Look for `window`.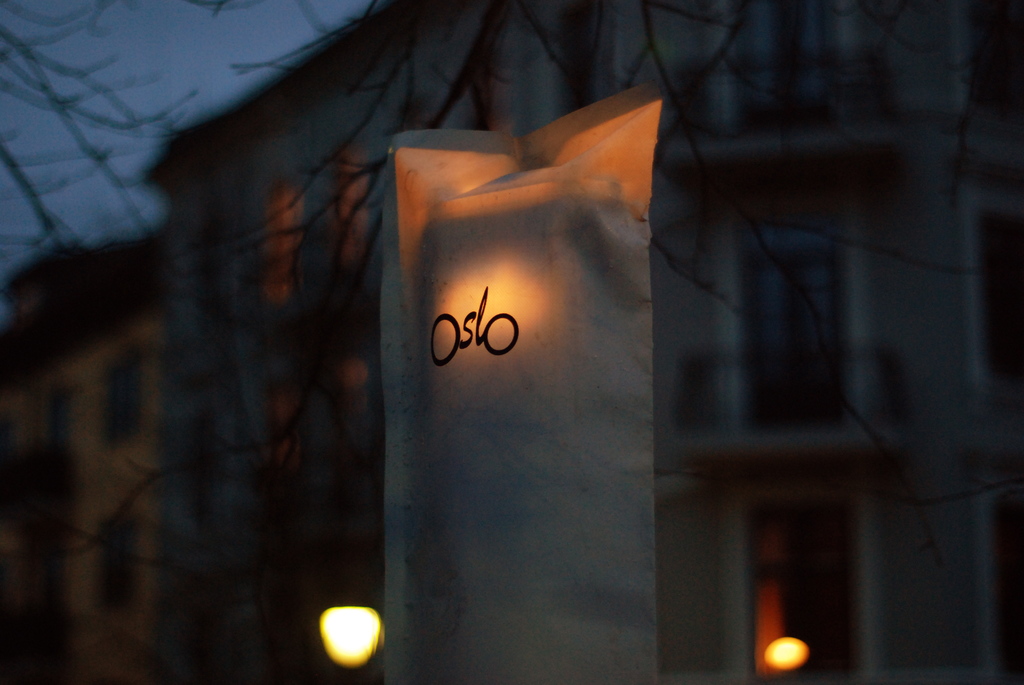
Found: 1004/514/1023/682.
